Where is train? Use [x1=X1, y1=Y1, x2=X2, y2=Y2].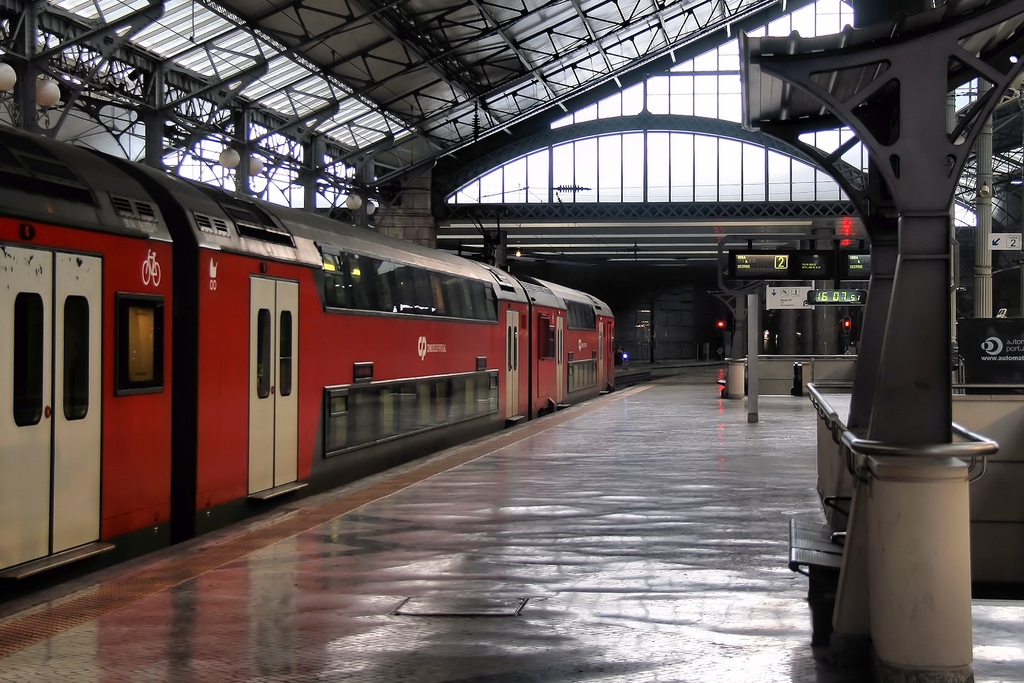
[x1=0, y1=120, x2=616, y2=603].
